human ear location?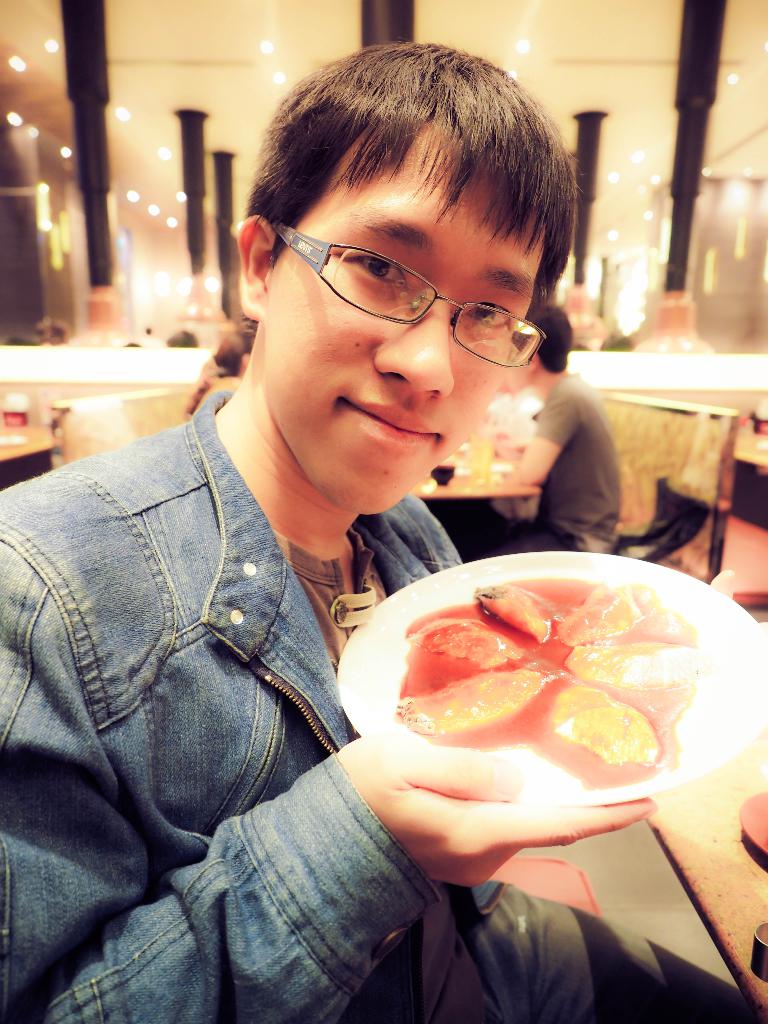
box(237, 216, 284, 321)
